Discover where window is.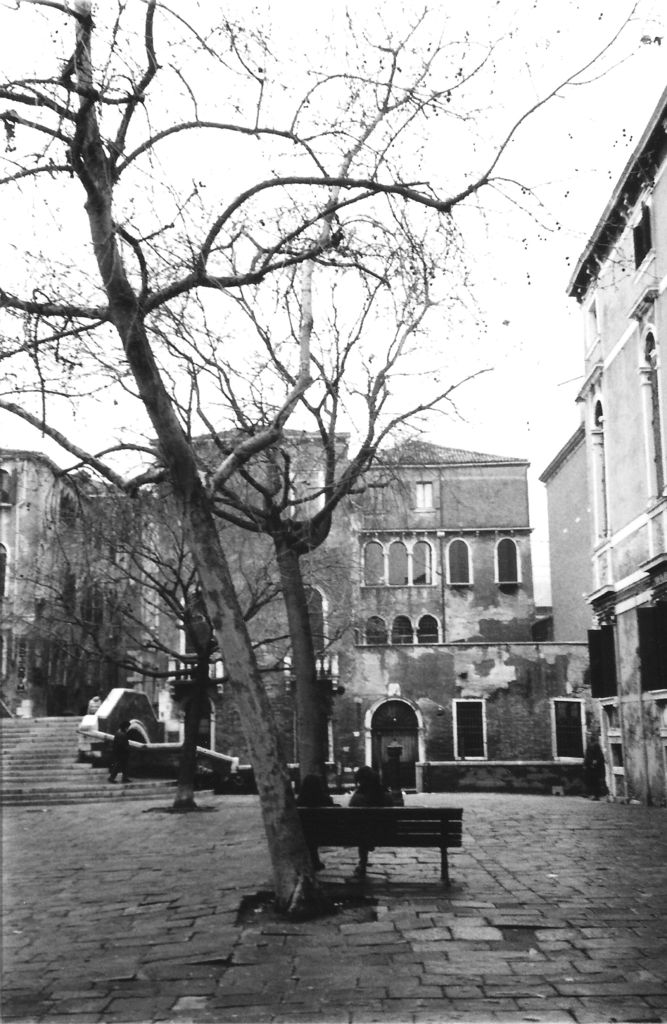
Discovered at x1=494, y1=532, x2=526, y2=588.
